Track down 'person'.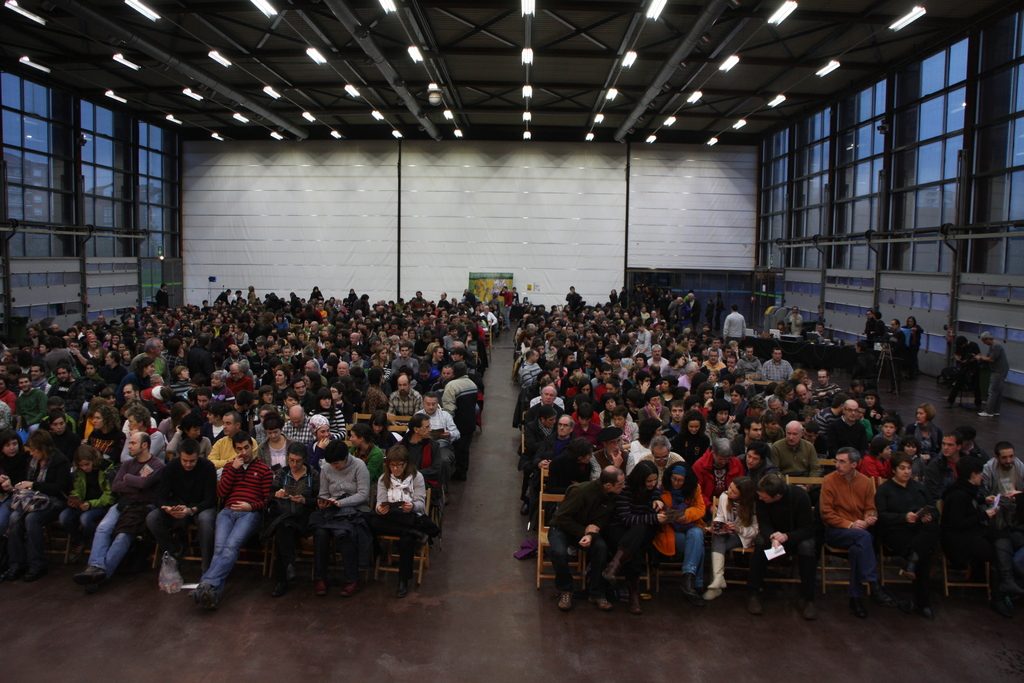
Tracked to [x1=701, y1=324, x2=710, y2=329].
